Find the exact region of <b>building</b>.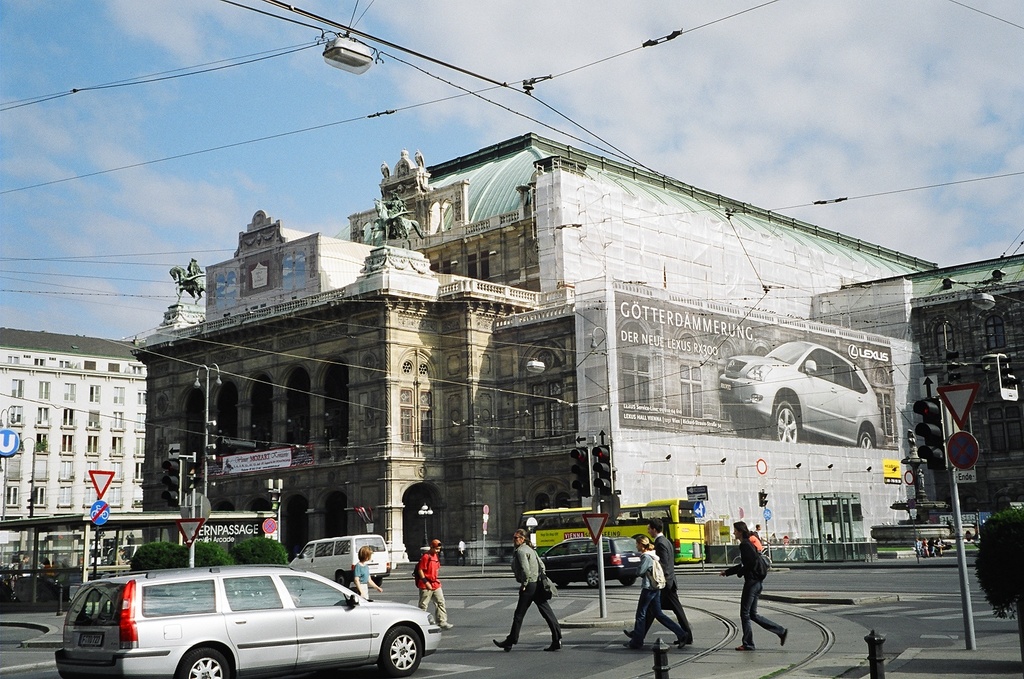
Exact region: detection(134, 136, 938, 567).
